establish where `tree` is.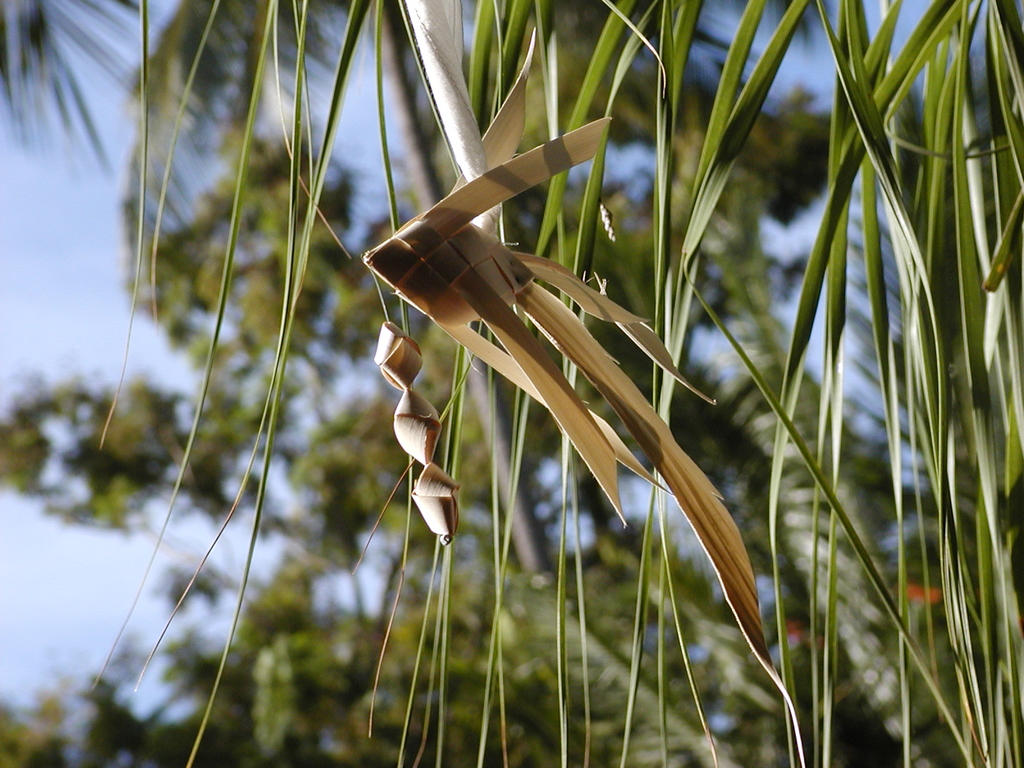
Established at bbox=[0, 0, 1023, 767].
